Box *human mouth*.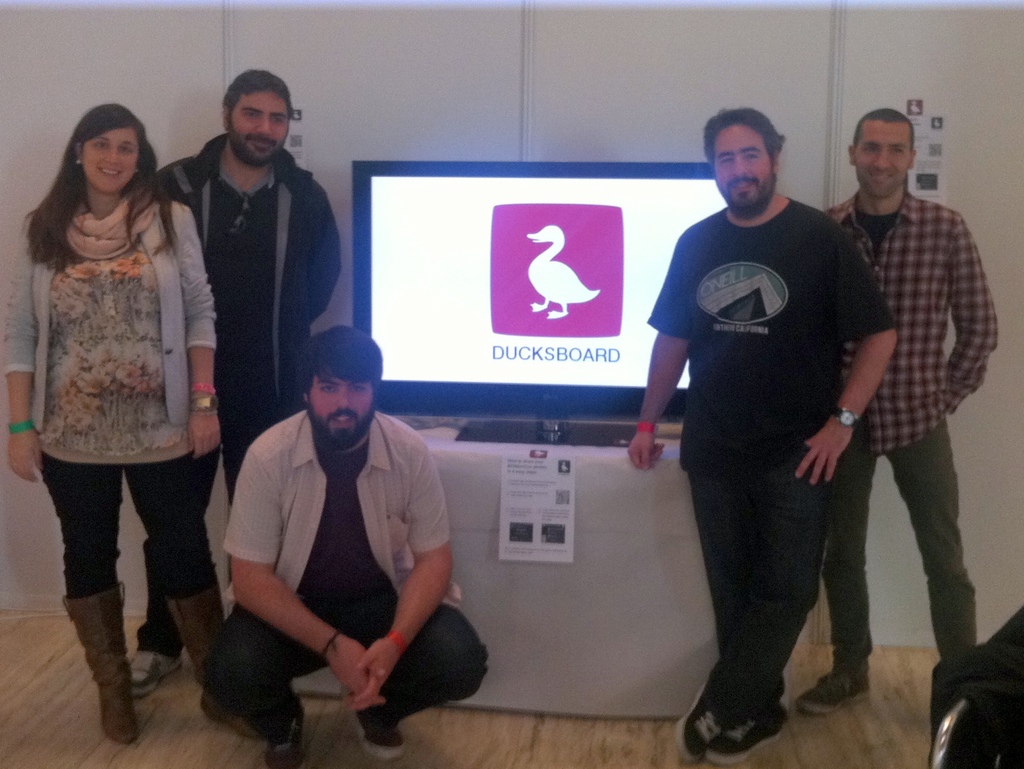
332/407/355/425.
